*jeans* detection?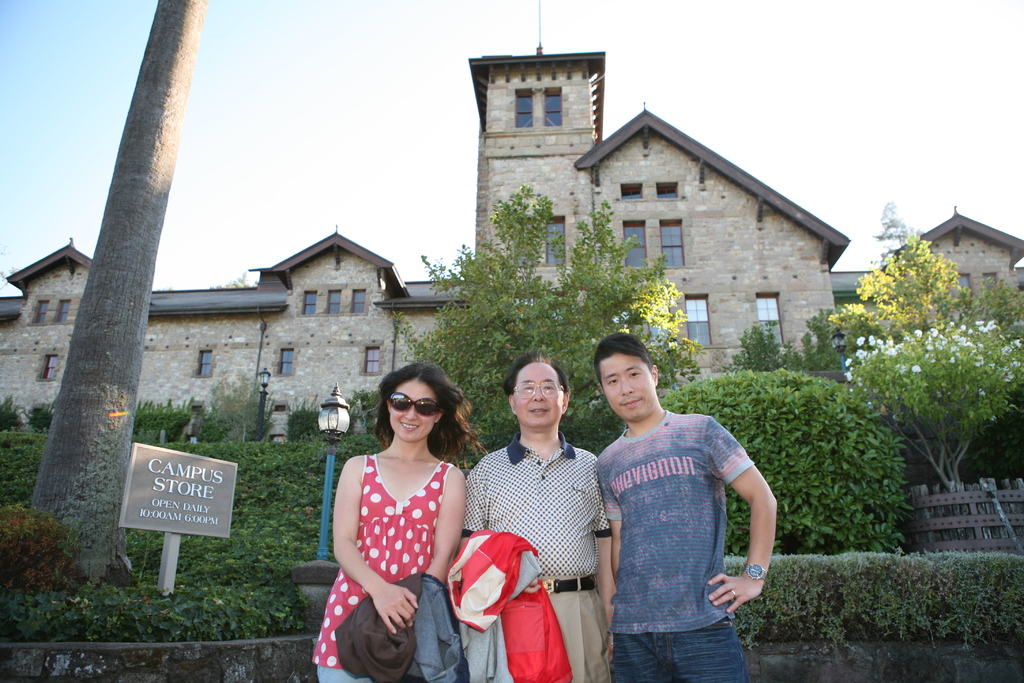
(319, 666, 383, 682)
